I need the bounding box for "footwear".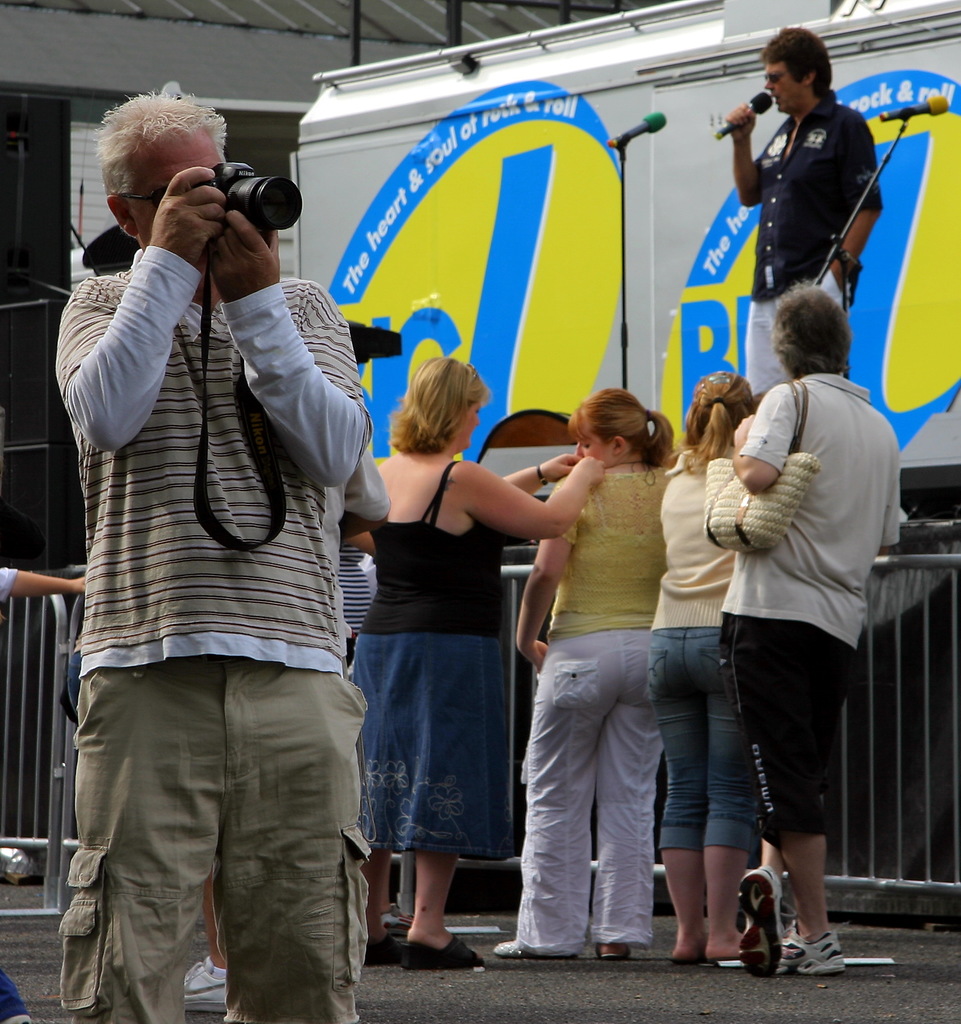
Here it is: box(776, 916, 843, 977).
